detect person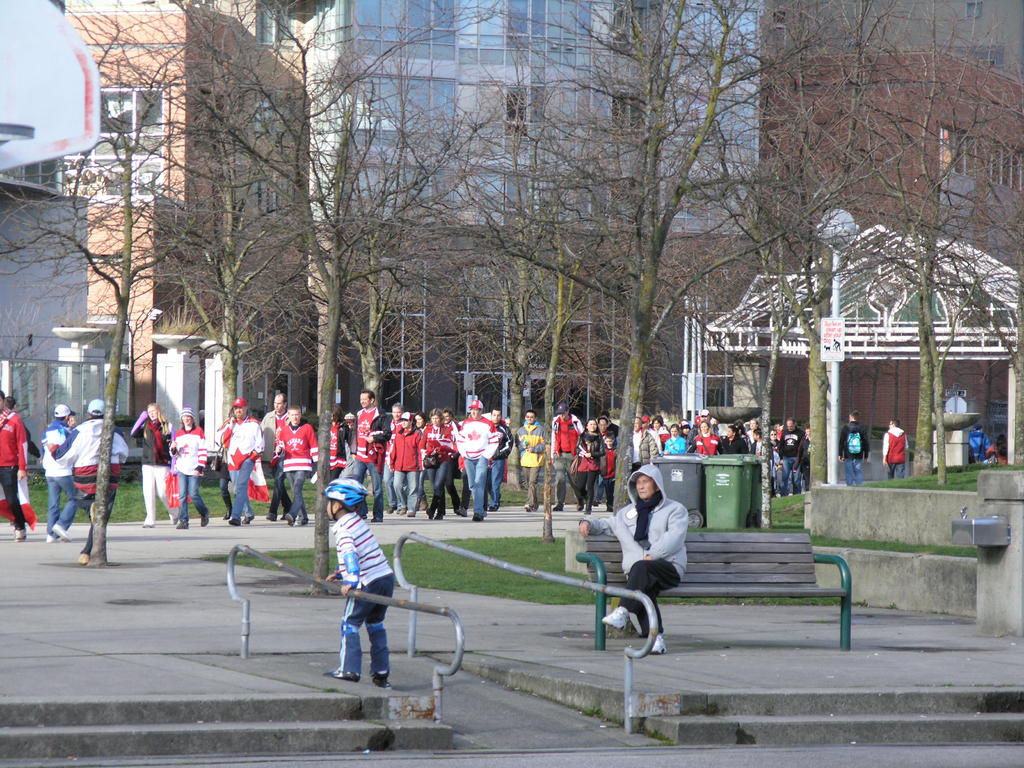
<box>321,479,394,688</box>
